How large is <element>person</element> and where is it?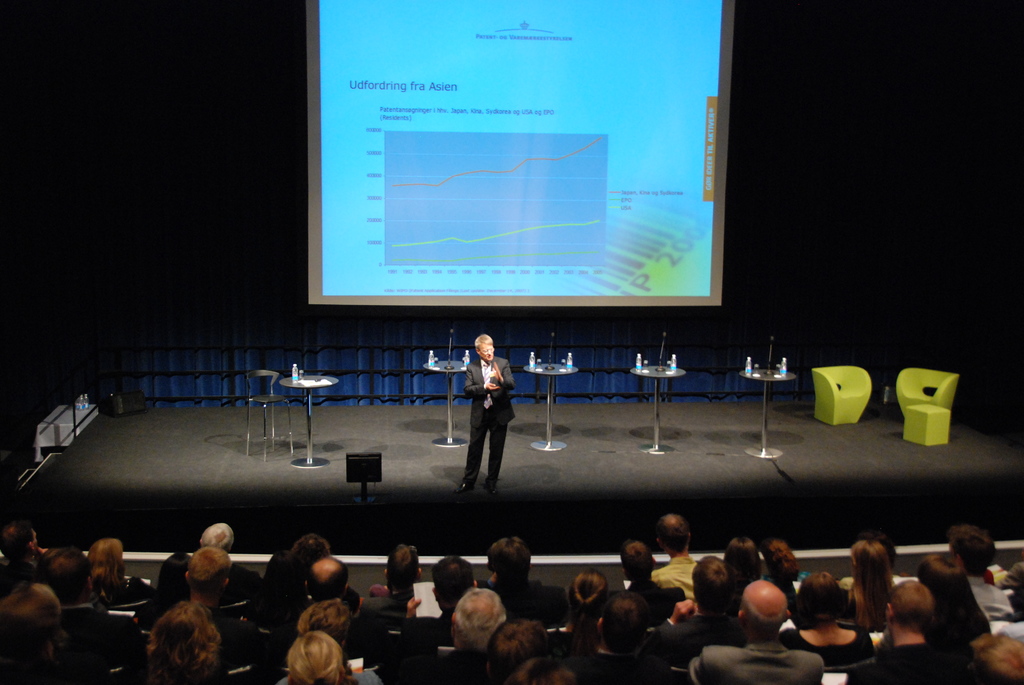
Bounding box: x1=187, y1=524, x2=235, y2=555.
